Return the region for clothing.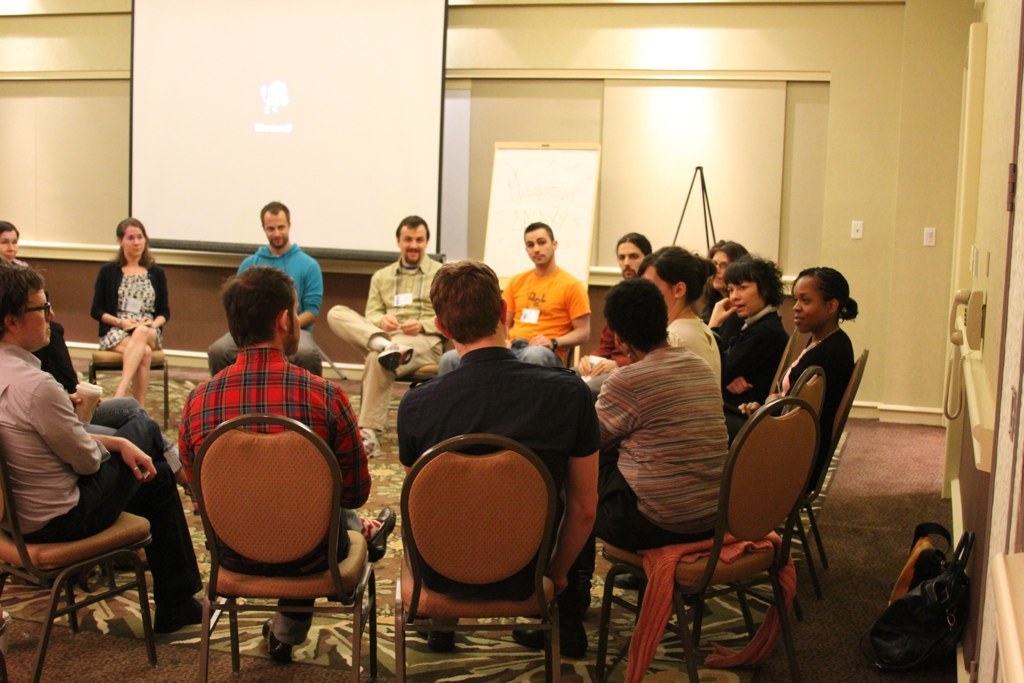
0, 341, 206, 607.
